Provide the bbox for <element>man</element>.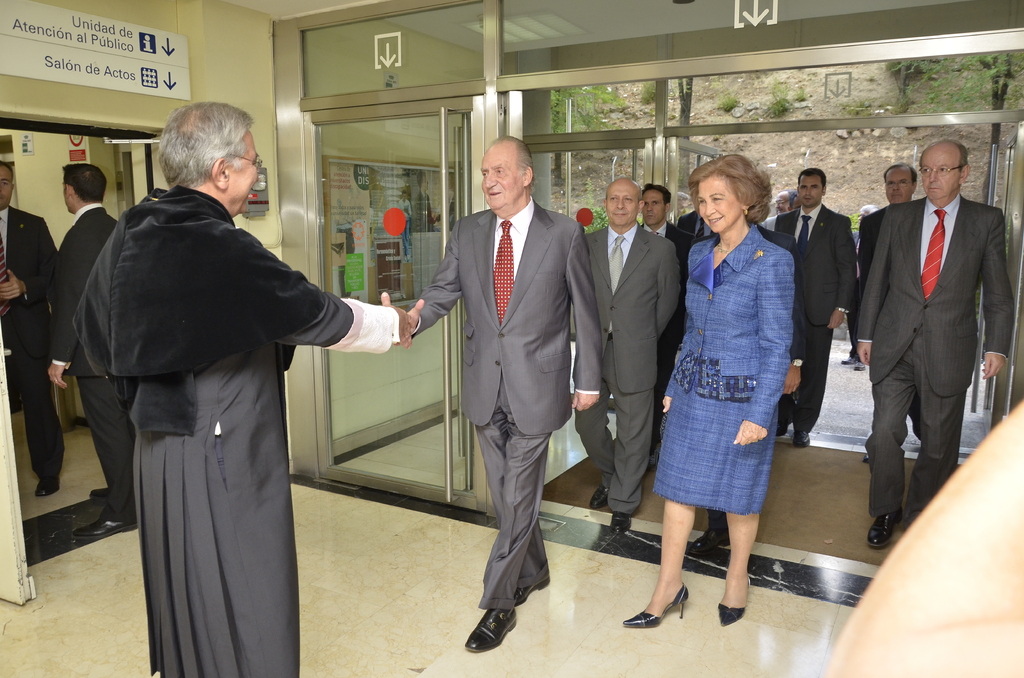
72:116:365:658.
